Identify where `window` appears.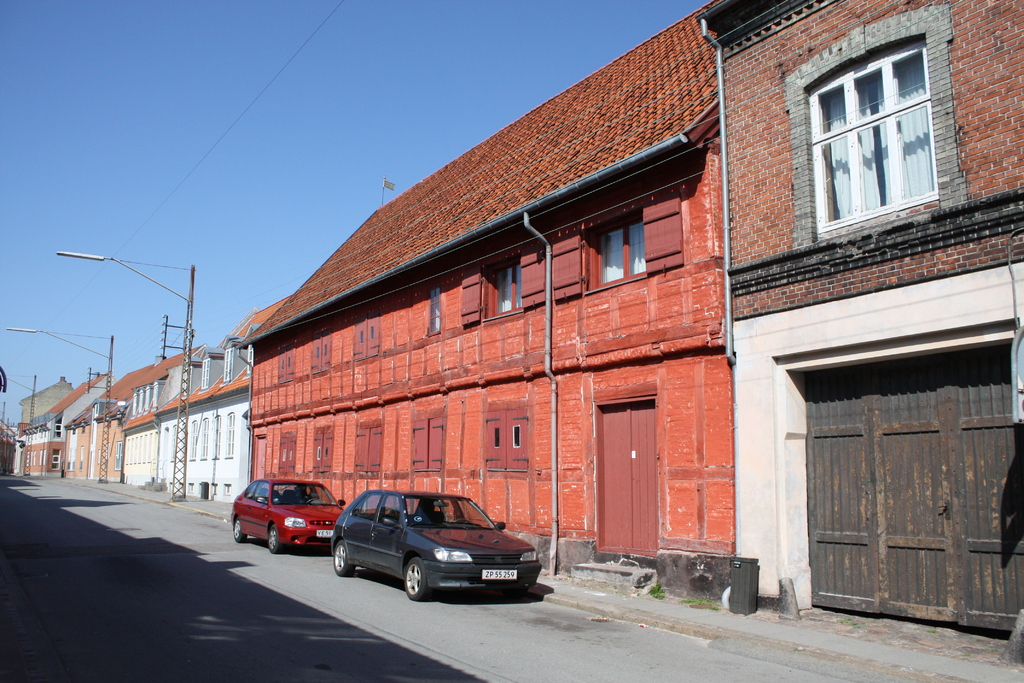
Appears at region(803, 33, 945, 242).
